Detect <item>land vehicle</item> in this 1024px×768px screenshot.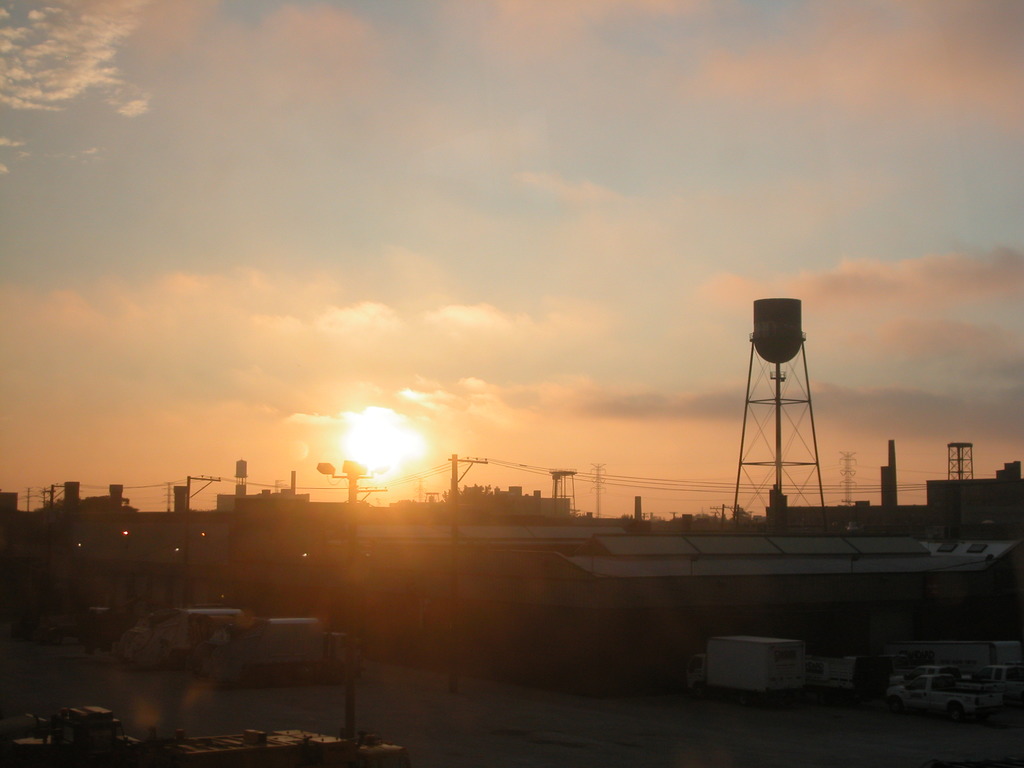
Detection: bbox=(692, 632, 805, 703).
